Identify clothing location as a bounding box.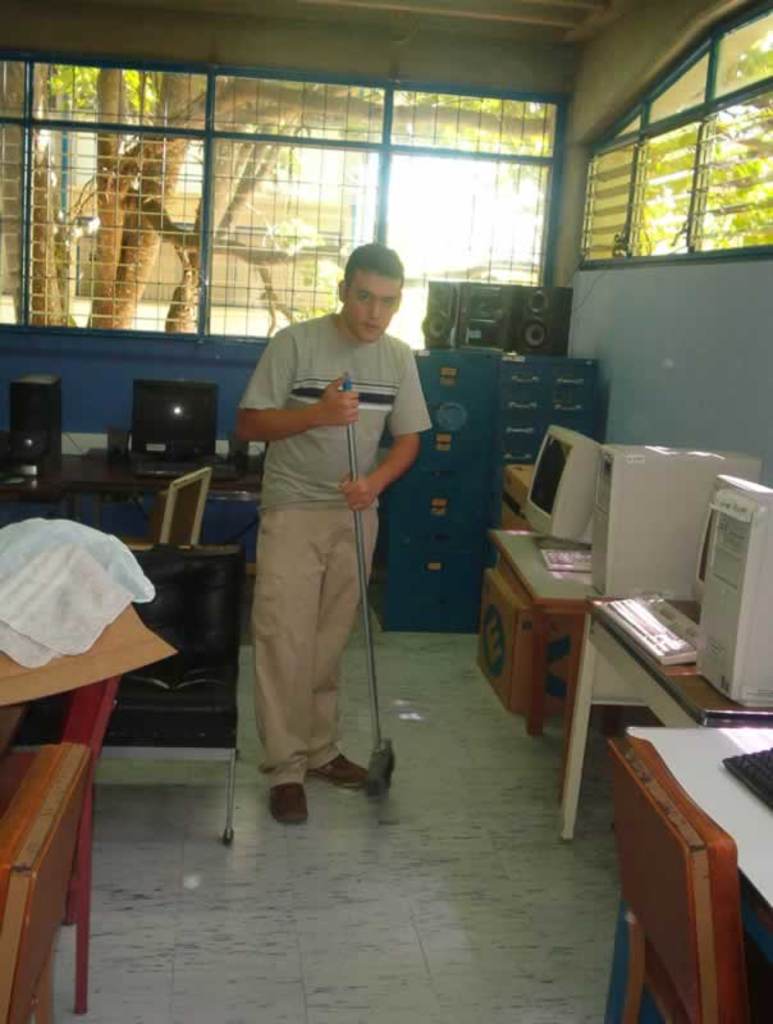
region(237, 307, 431, 788).
